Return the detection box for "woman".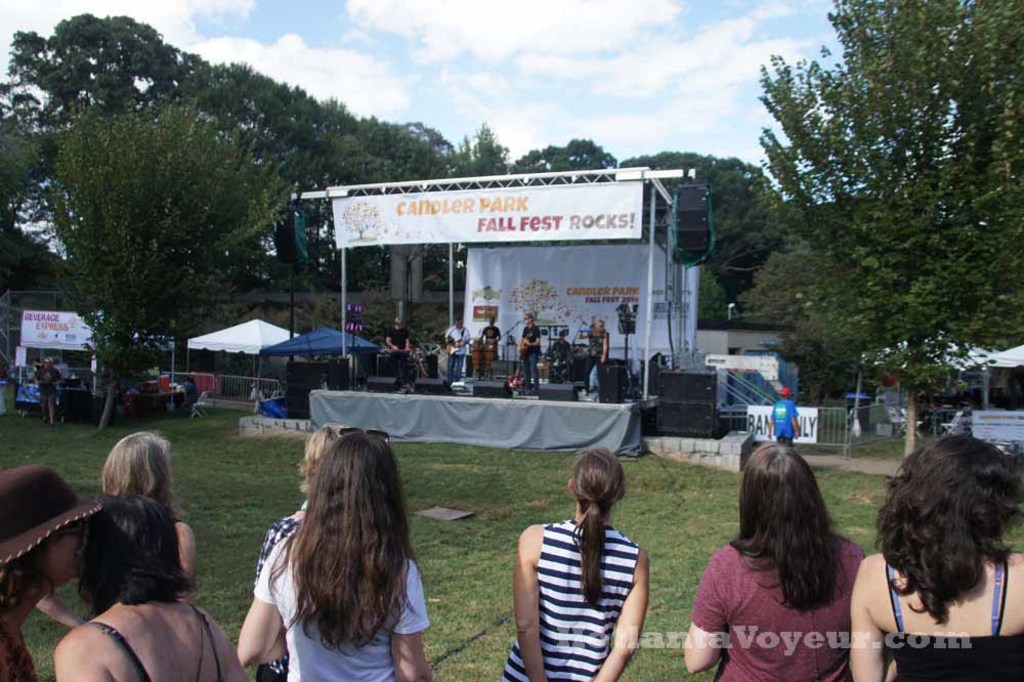
crop(694, 444, 885, 676).
